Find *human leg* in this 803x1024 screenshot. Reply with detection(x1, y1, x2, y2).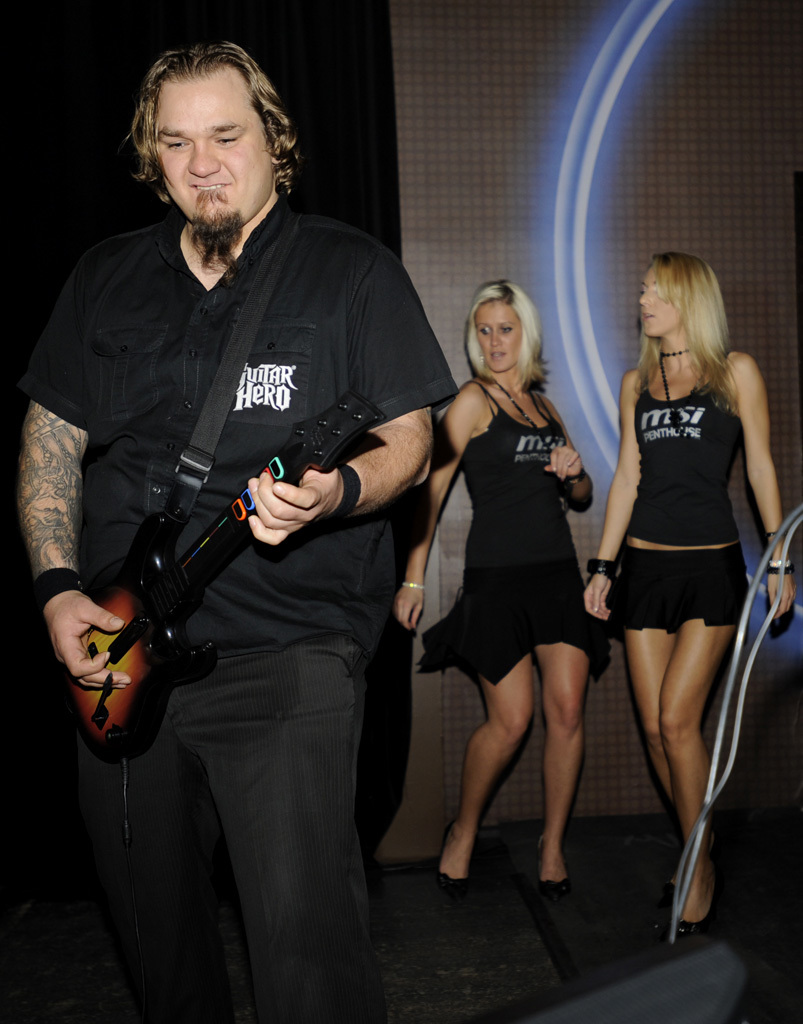
detection(202, 636, 376, 1023).
